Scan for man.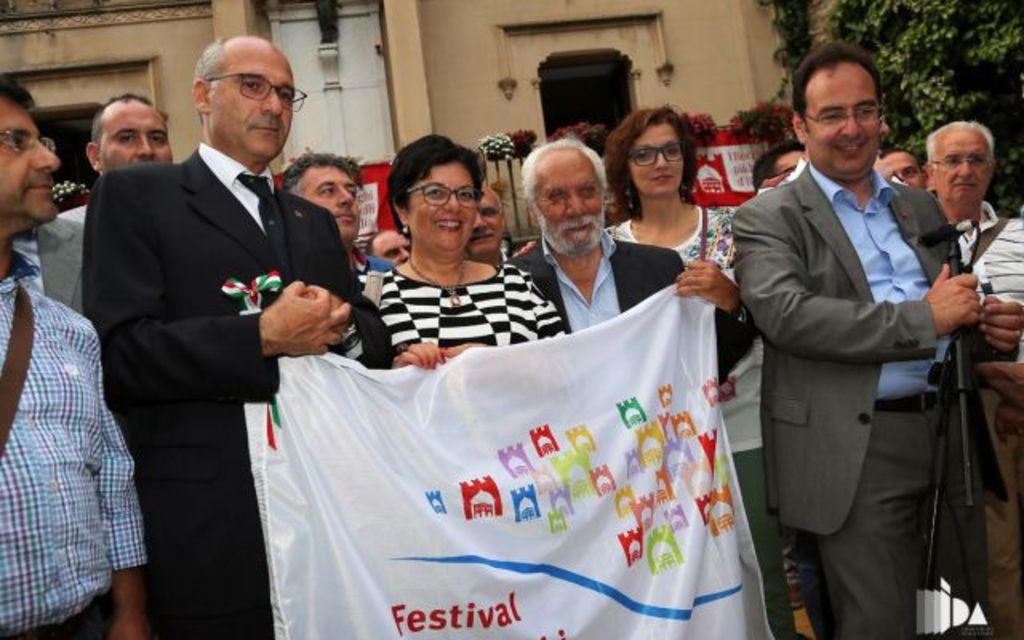
Scan result: detection(62, 27, 360, 626).
